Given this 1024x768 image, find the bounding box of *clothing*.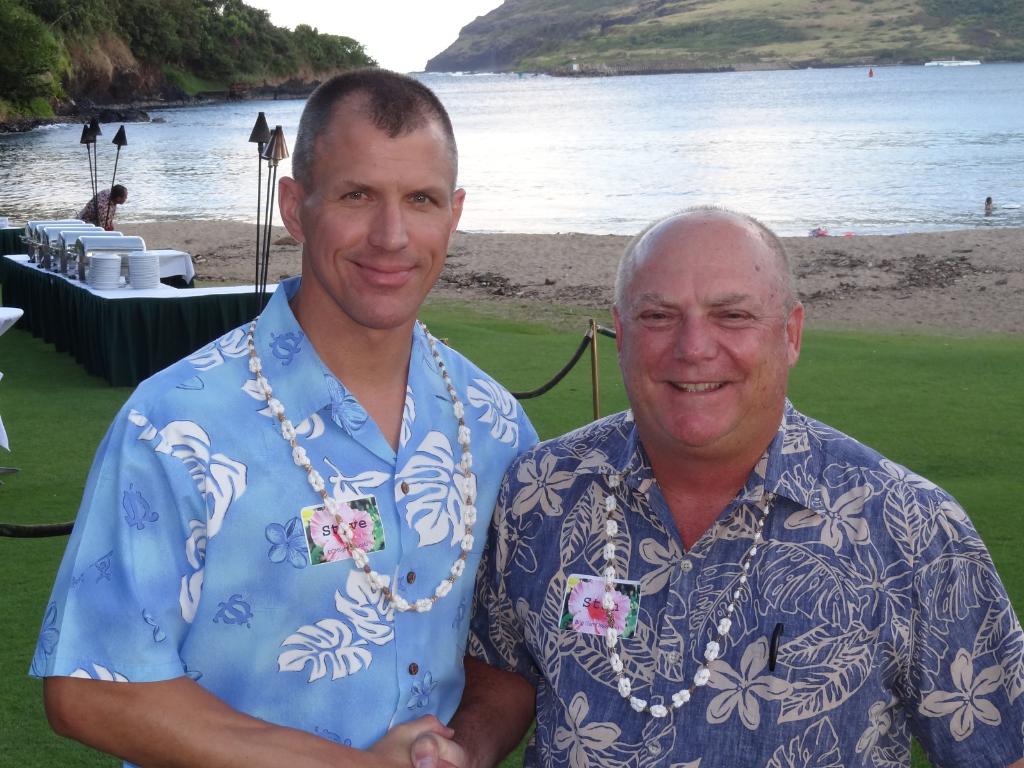
465:399:1023:767.
